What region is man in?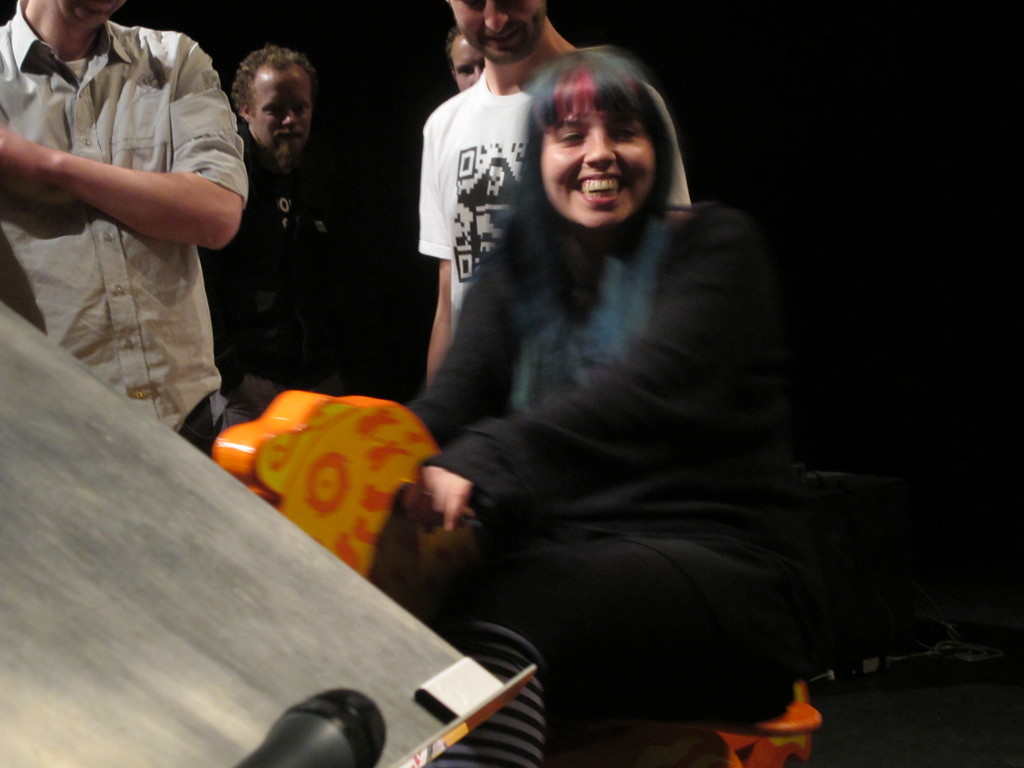
<box>413,0,687,412</box>.
